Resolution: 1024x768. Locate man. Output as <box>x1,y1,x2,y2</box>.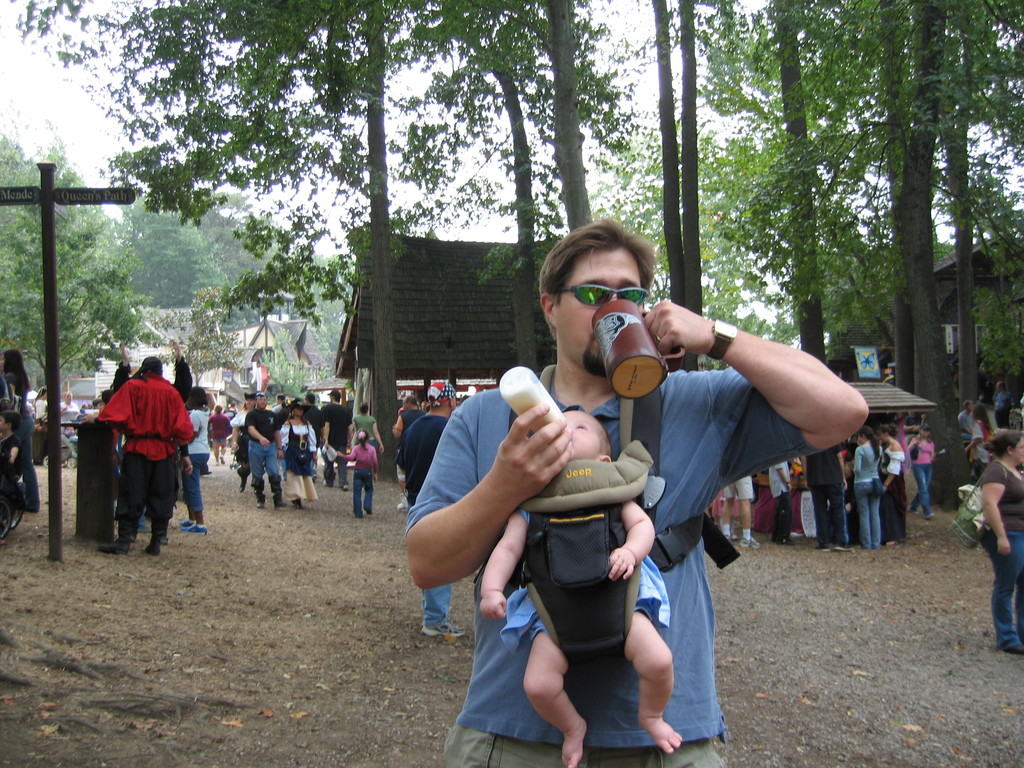
<box>79,356,193,556</box>.
